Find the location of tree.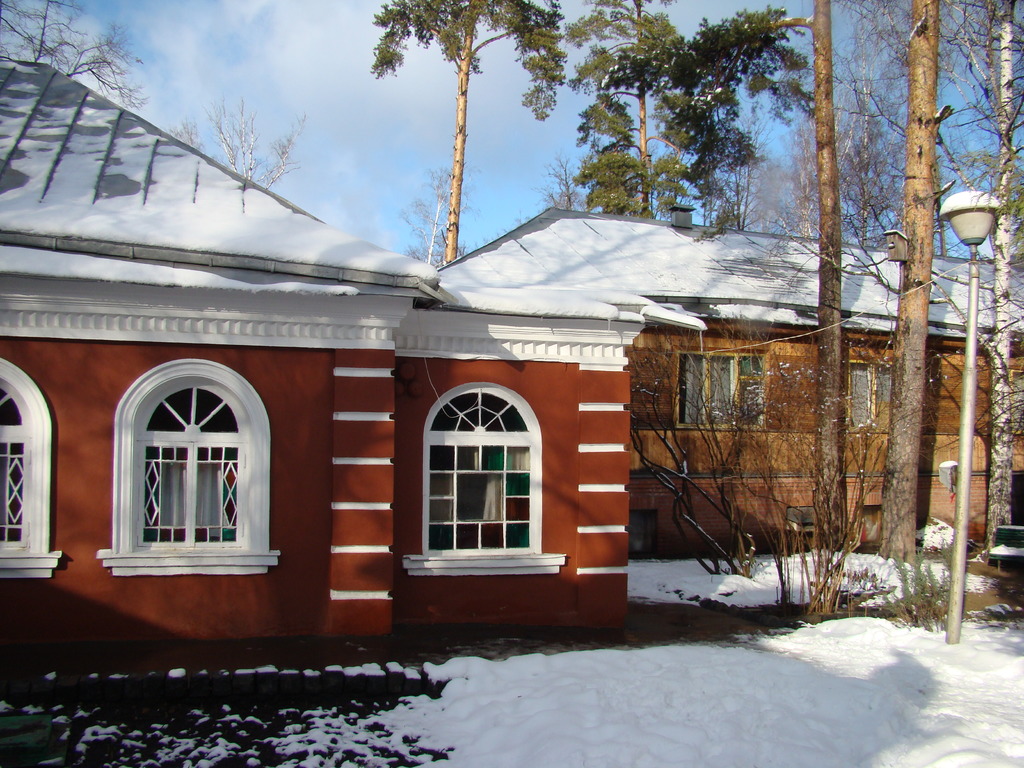
Location: locate(0, 0, 147, 97).
